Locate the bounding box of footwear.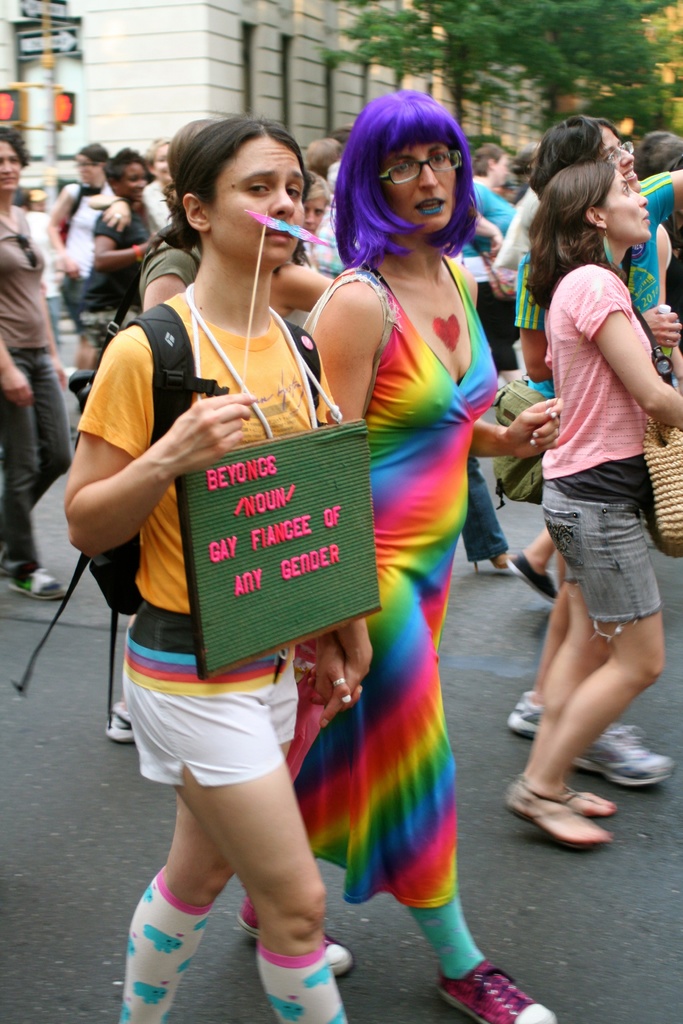
Bounding box: box=[233, 899, 356, 973].
